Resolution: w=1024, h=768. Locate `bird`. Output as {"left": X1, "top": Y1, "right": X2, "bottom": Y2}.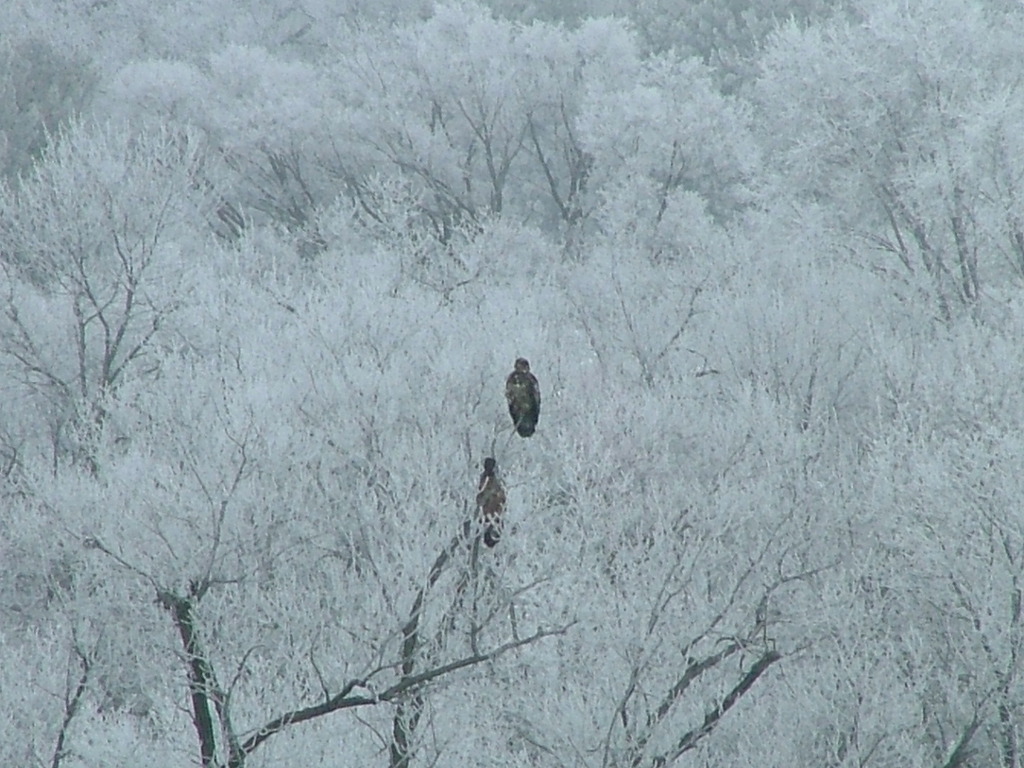
{"left": 480, "top": 454, "right": 506, "bottom": 552}.
